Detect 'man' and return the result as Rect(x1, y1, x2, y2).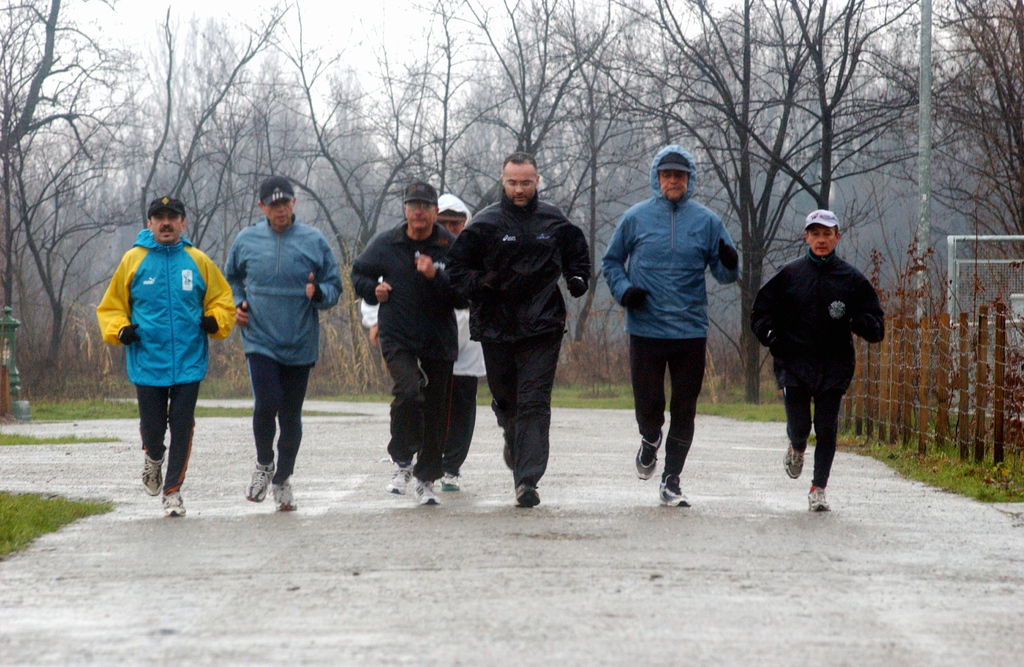
Rect(356, 188, 484, 490).
